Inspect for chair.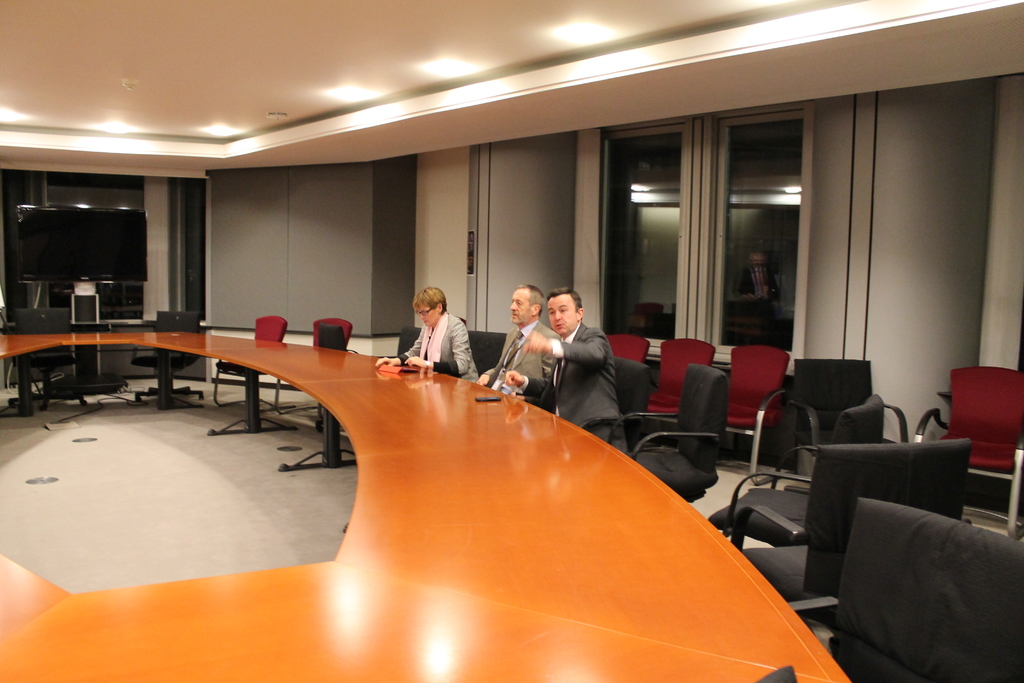
Inspection: 289 319 352 427.
